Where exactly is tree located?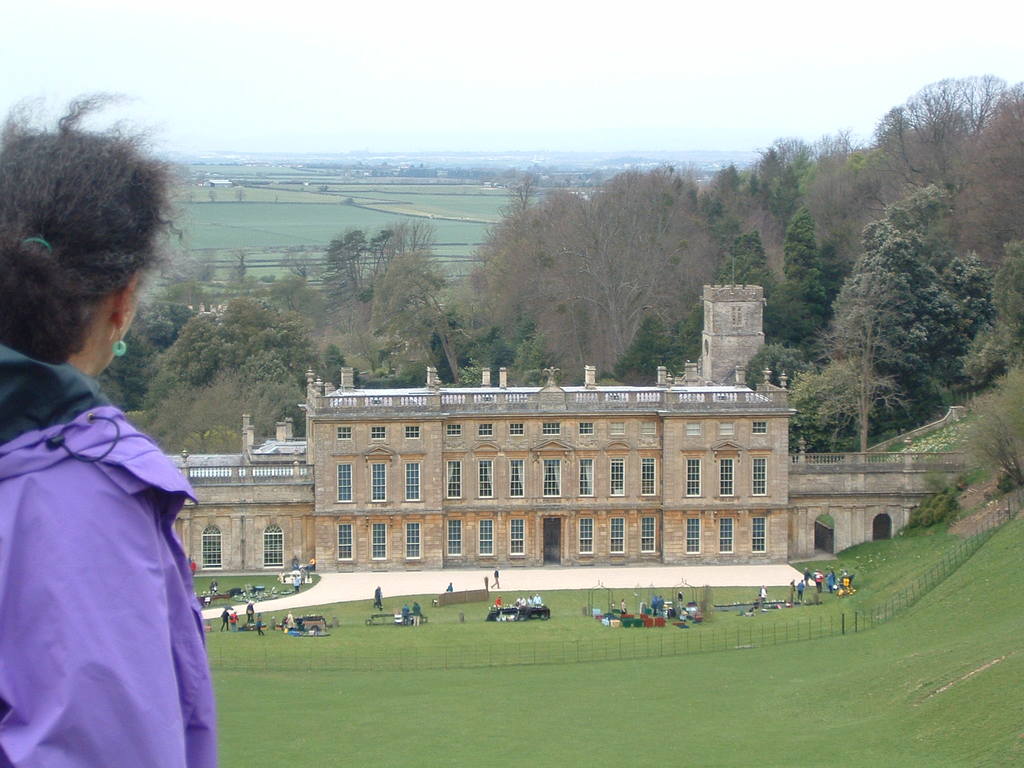
Its bounding box is bbox=(90, 281, 197, 412).
